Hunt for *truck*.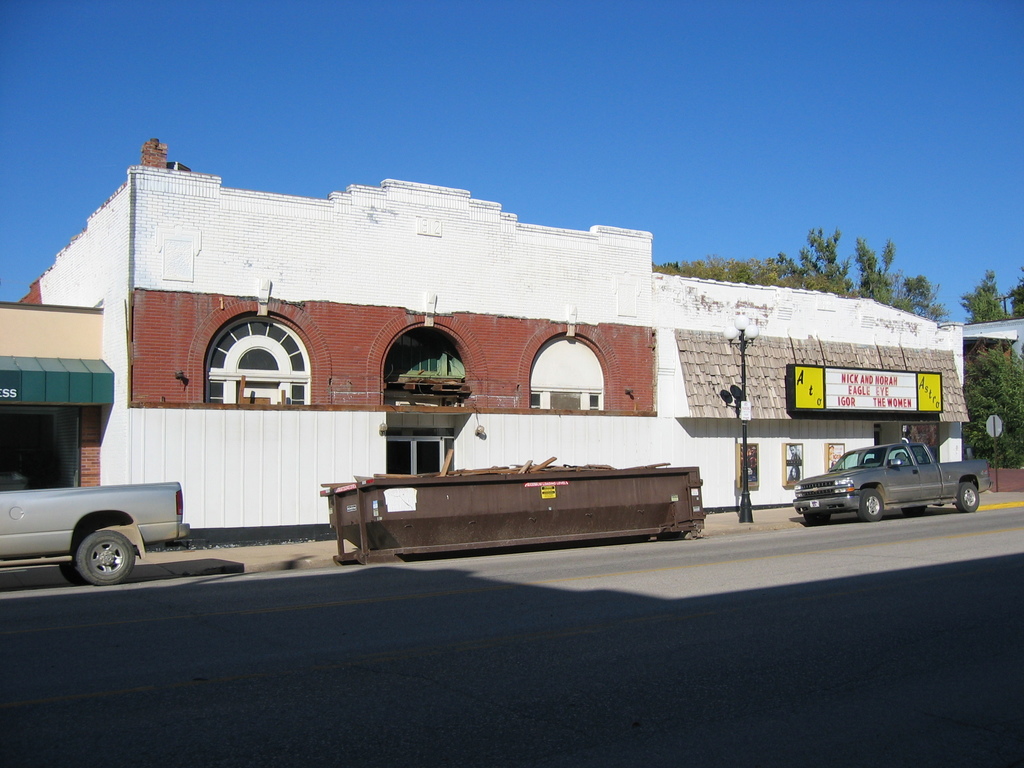
Hunted down at select_region(12, 467, 191, 587).
